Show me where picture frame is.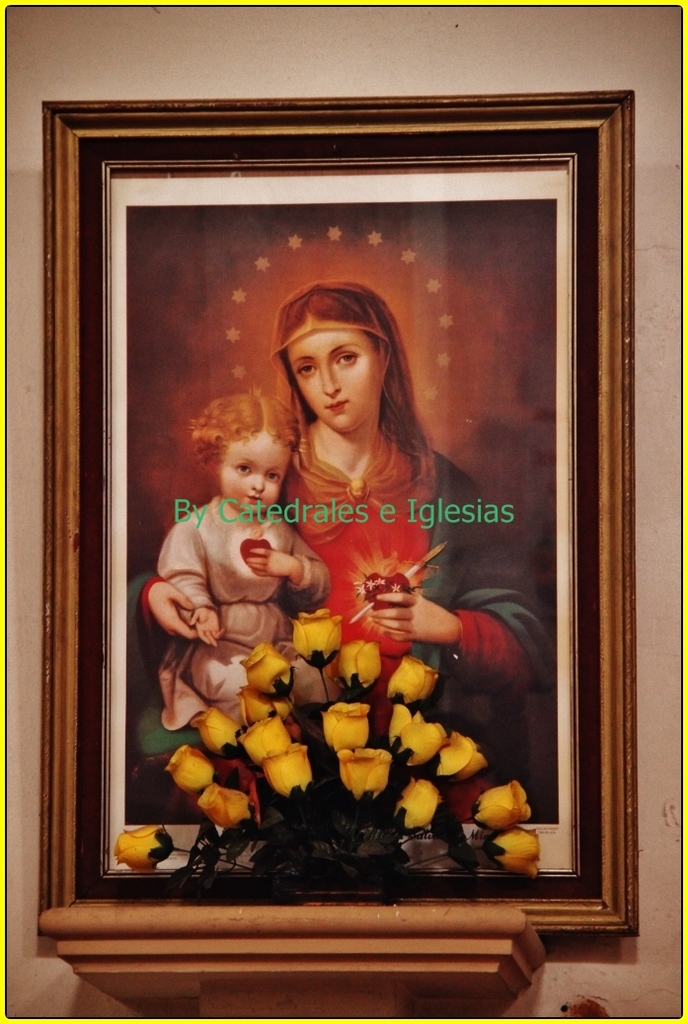
picture frame is at bbox(37, 90, 640, 934).
